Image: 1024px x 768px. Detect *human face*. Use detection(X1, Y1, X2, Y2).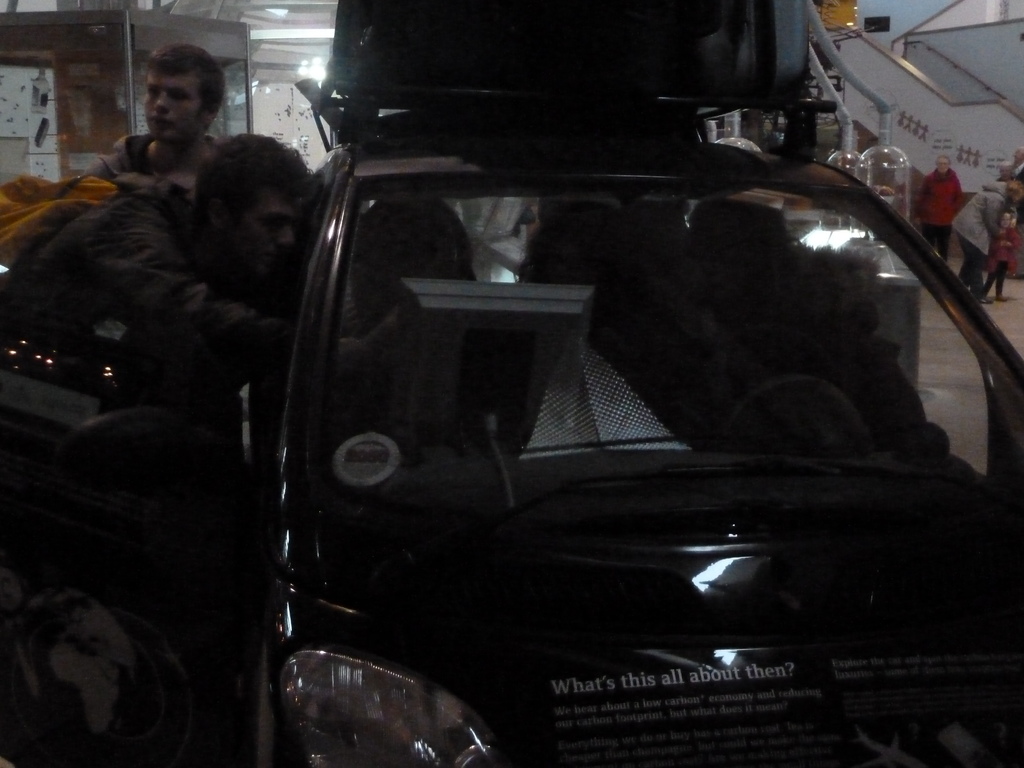
detection(144, 71, 199, 141).
